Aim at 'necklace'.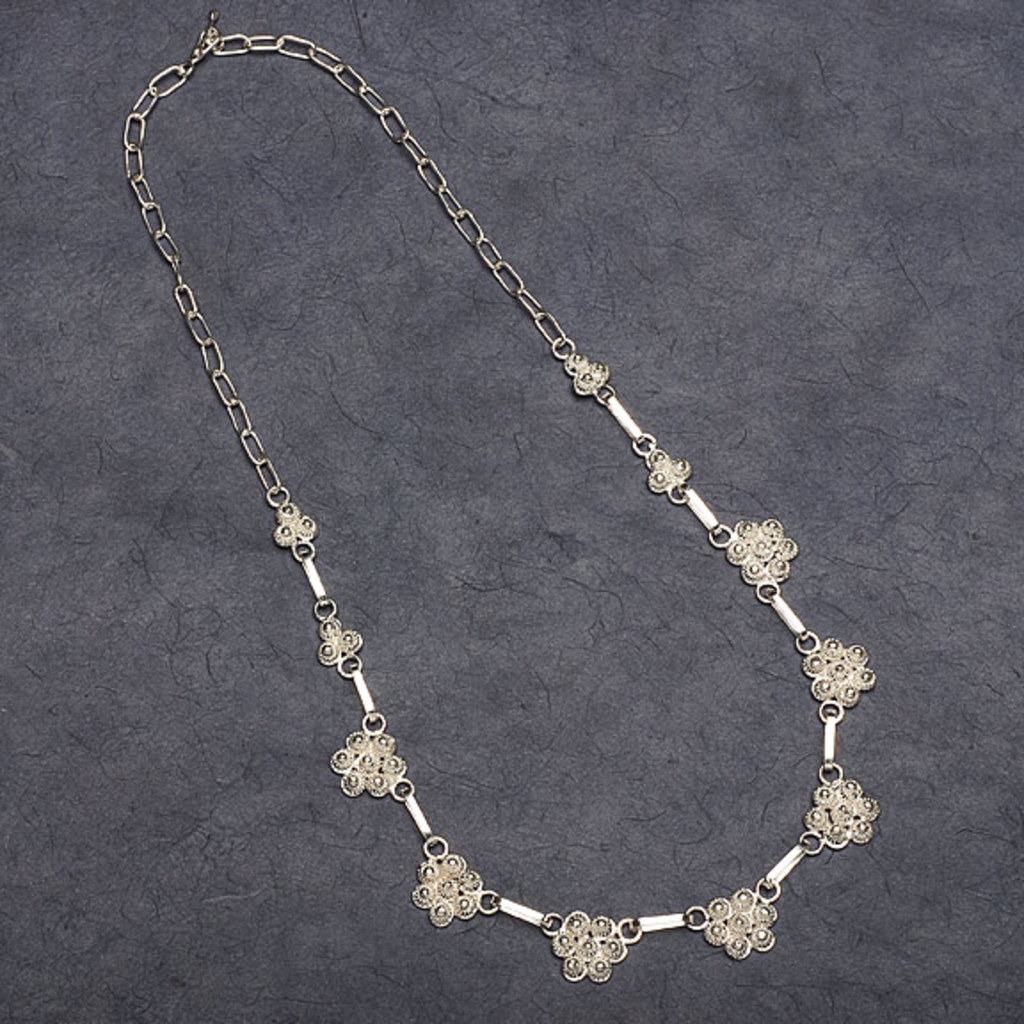
Aimed at detection(119, 4, 880, 964).
